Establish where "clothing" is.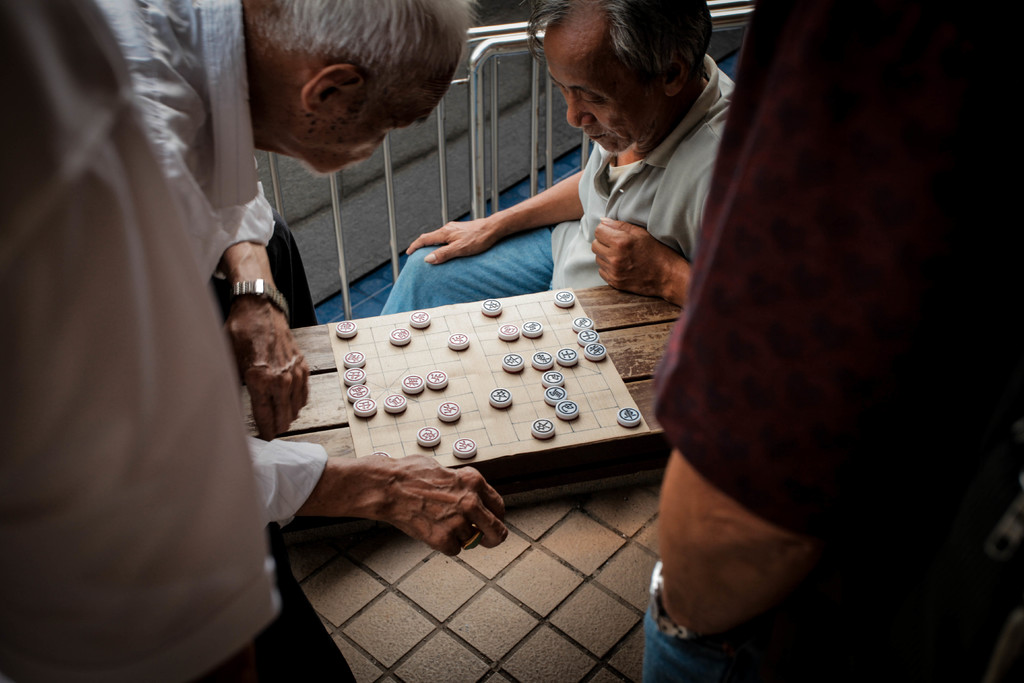
Established at box=[90, 0, 318, 533].
